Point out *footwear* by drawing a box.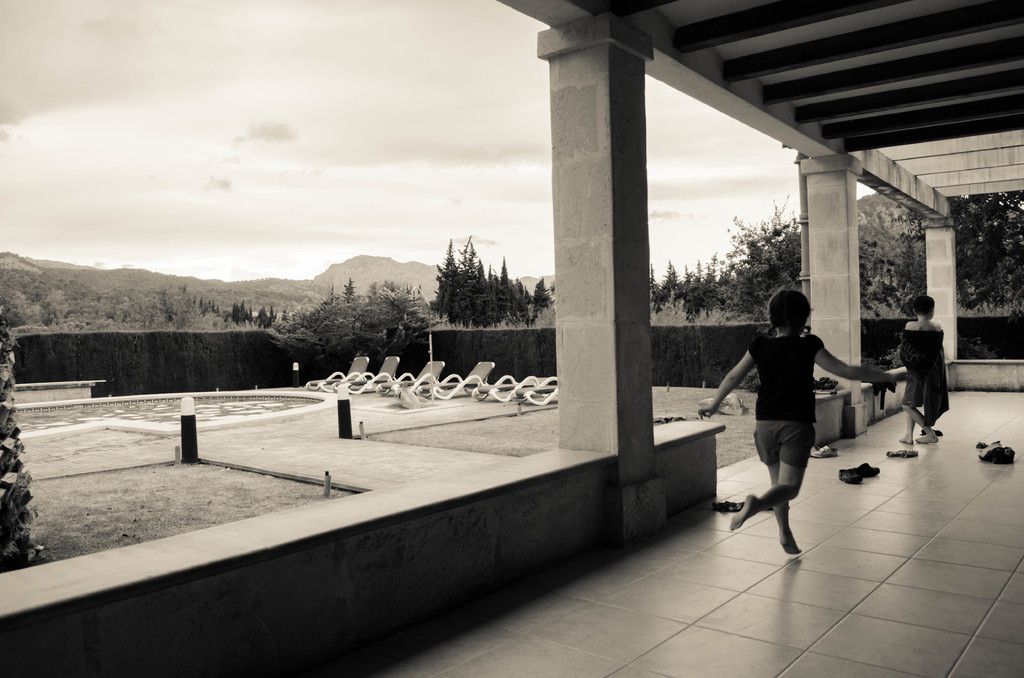
978, 435, 1009, 457.
